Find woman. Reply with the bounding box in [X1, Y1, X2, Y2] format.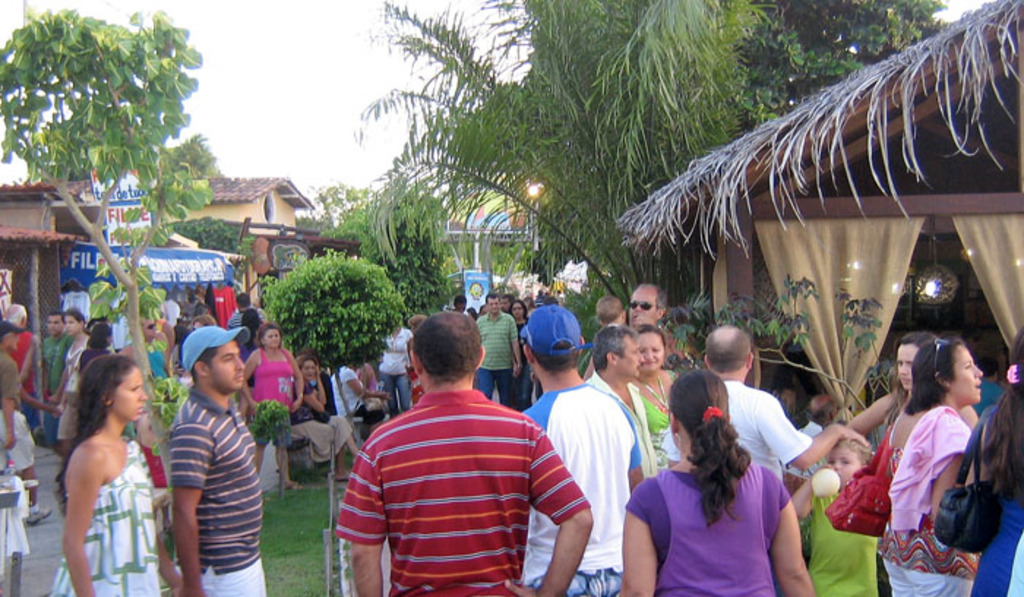
[41, 332, 170, 596].
